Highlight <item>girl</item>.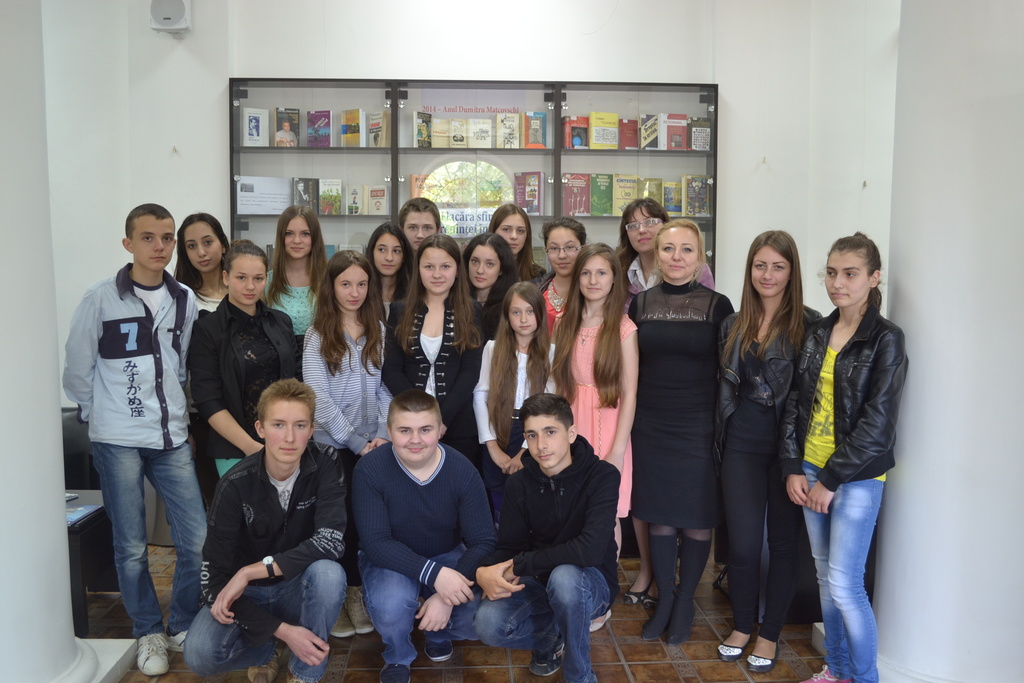
Highlighted region: 550/248/639/579.
